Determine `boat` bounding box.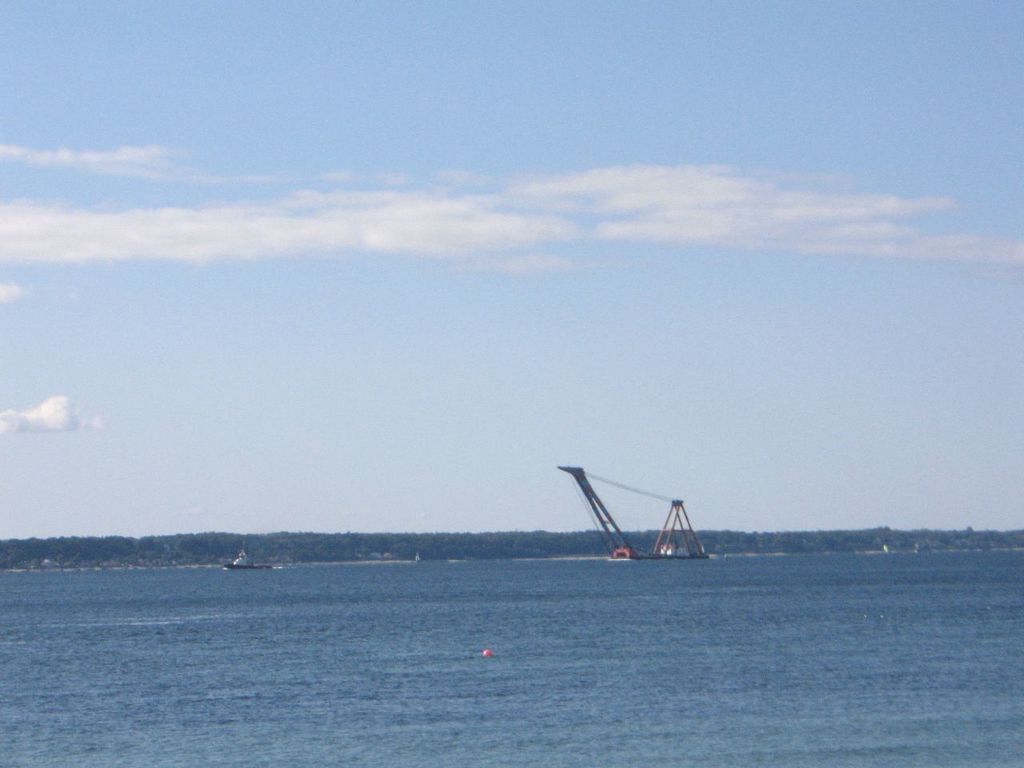
Determined: (x1=219, y1=545, x2=274, y2=574).
